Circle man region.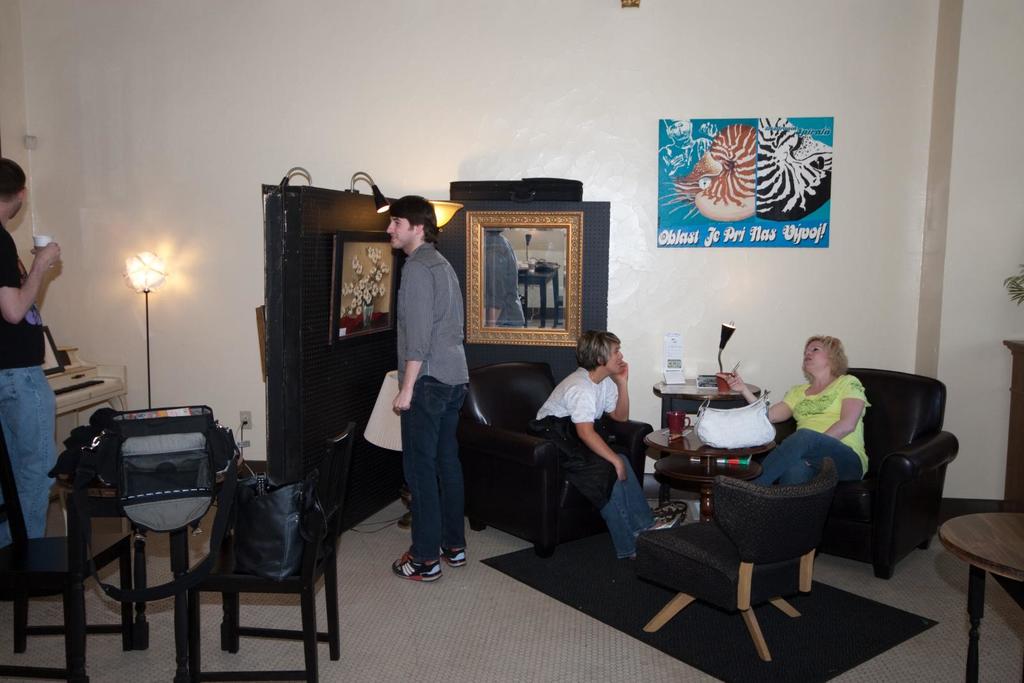
Region: [x1=0, y1=154, x2=61, y2=542].
